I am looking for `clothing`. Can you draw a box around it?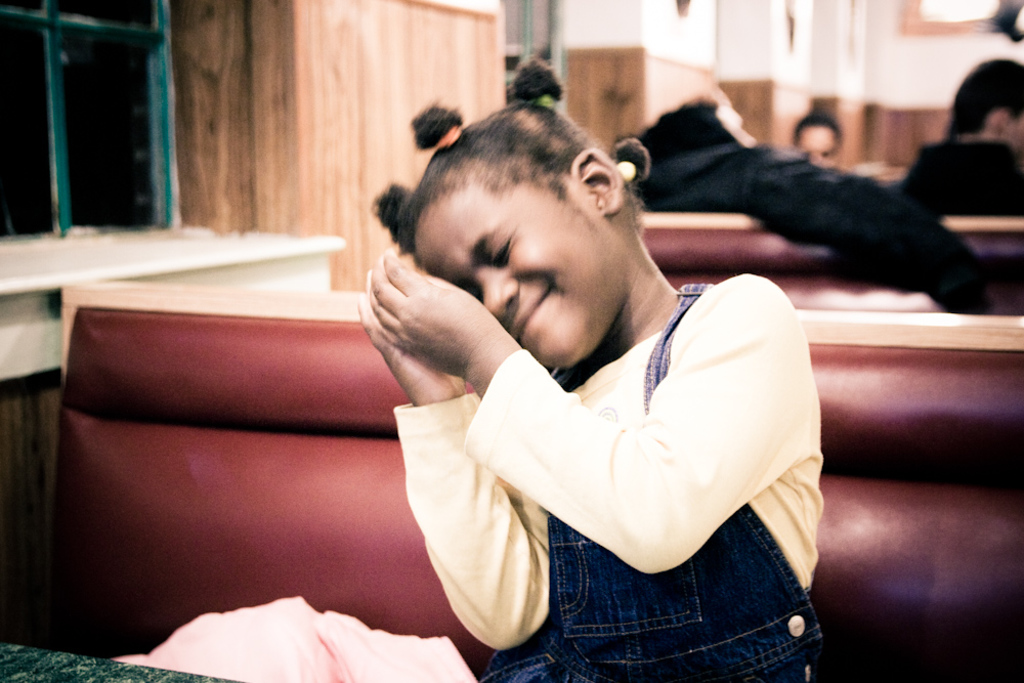
Sure, the bounding box is (394,243,837,641).
